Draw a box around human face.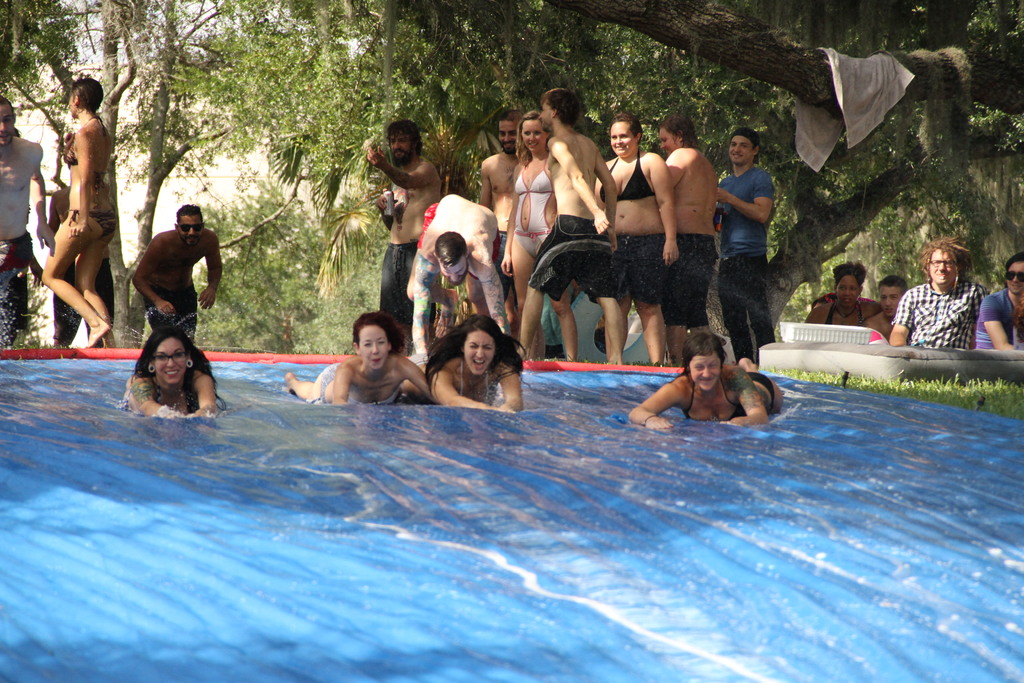
(x1=465, y1=334, x2=493, y2=372).
